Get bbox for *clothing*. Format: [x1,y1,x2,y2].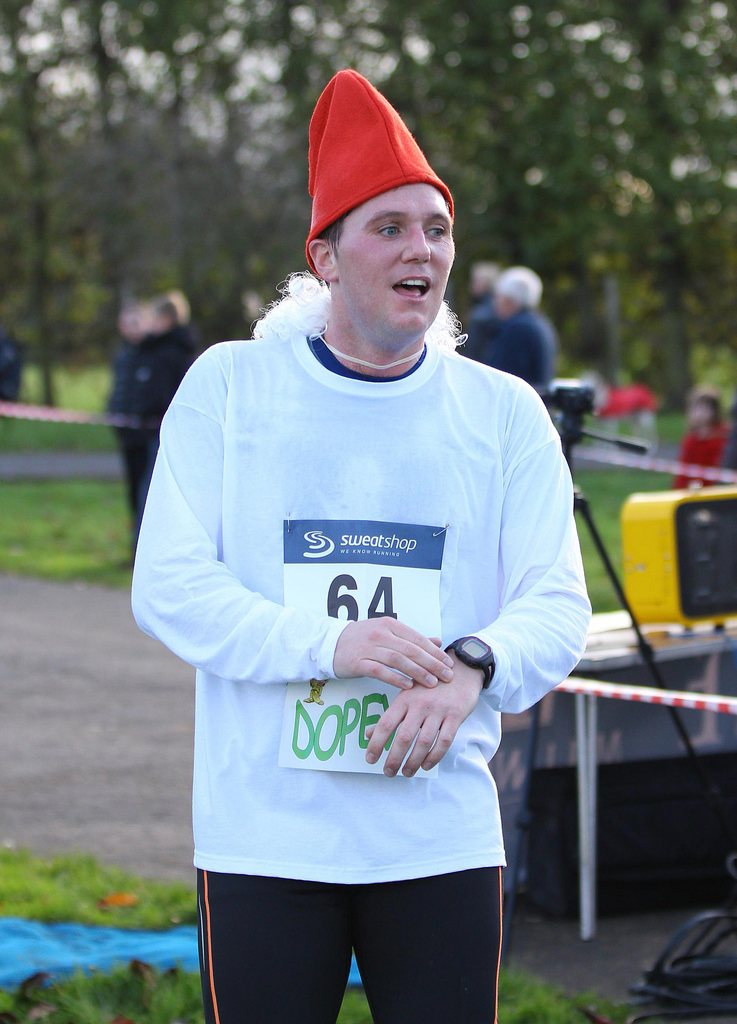
[672,404,720,486].
